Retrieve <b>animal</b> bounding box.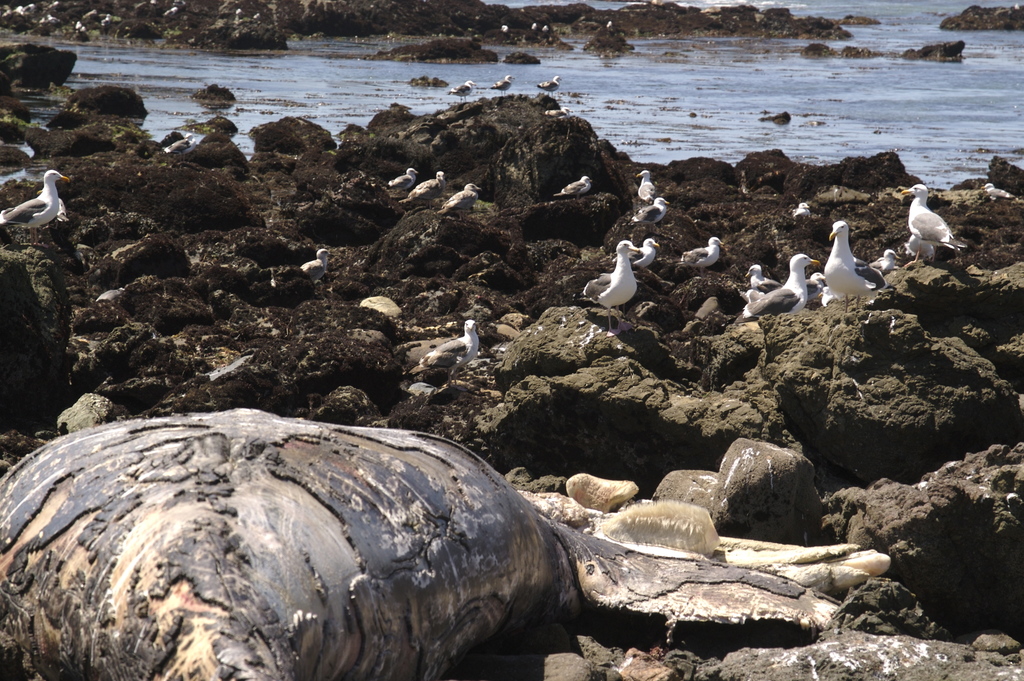
Bounding box: detection(819, 223, 893, 311).
